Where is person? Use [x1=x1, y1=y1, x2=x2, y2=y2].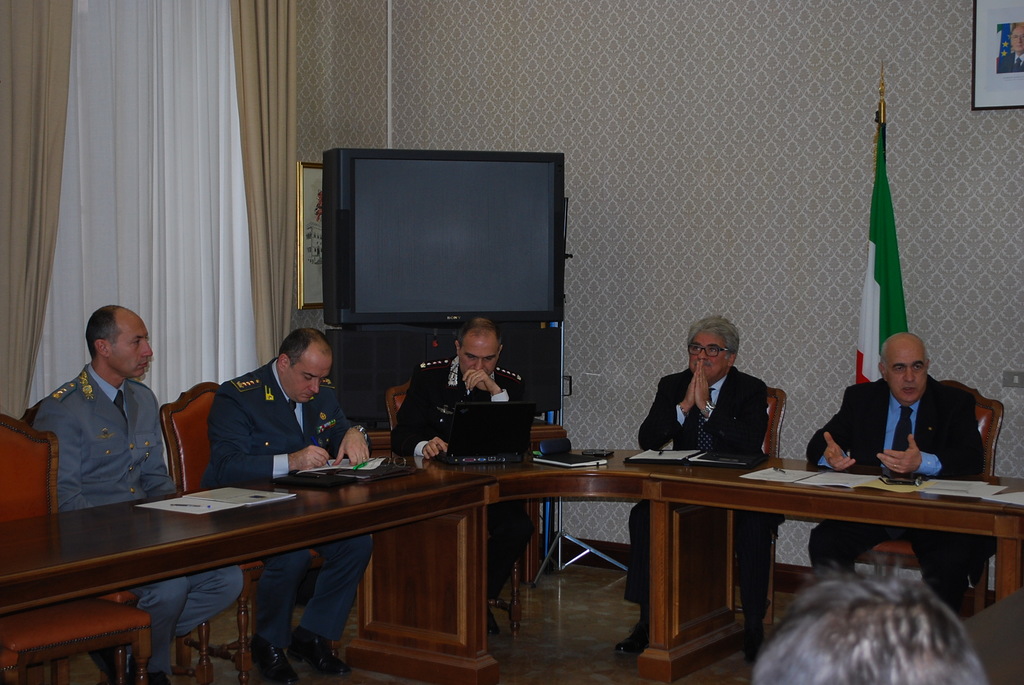
[x1=395, y1=313, x2=552, y2=642].
